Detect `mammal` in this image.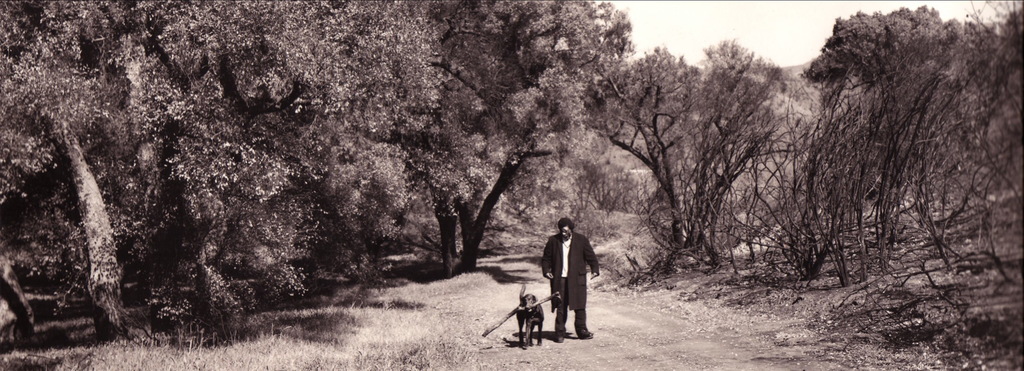
Detection: 515, 285, 546, 348.
